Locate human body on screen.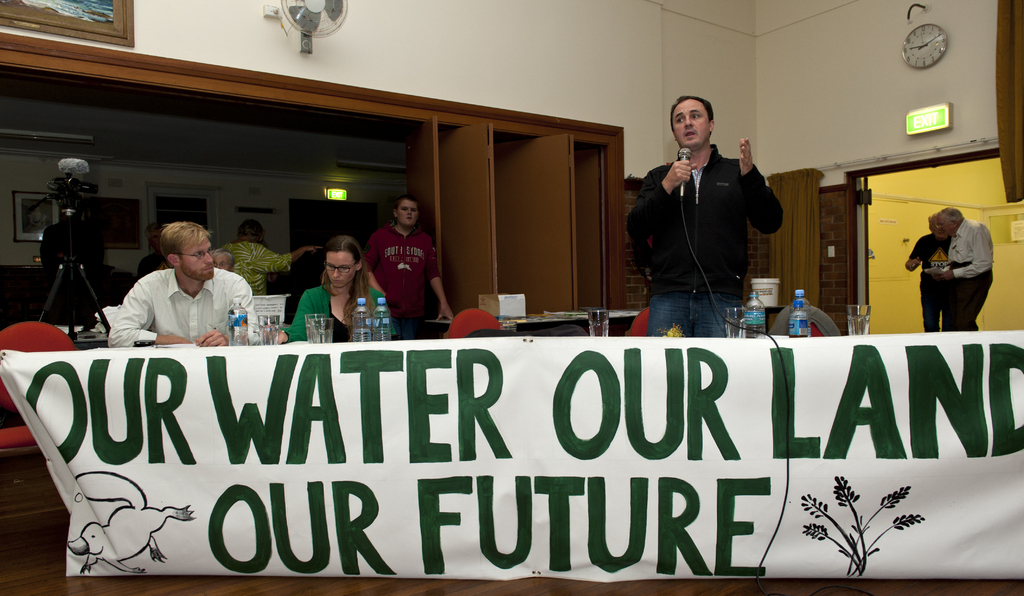
On screen at 929:210:995:330.
